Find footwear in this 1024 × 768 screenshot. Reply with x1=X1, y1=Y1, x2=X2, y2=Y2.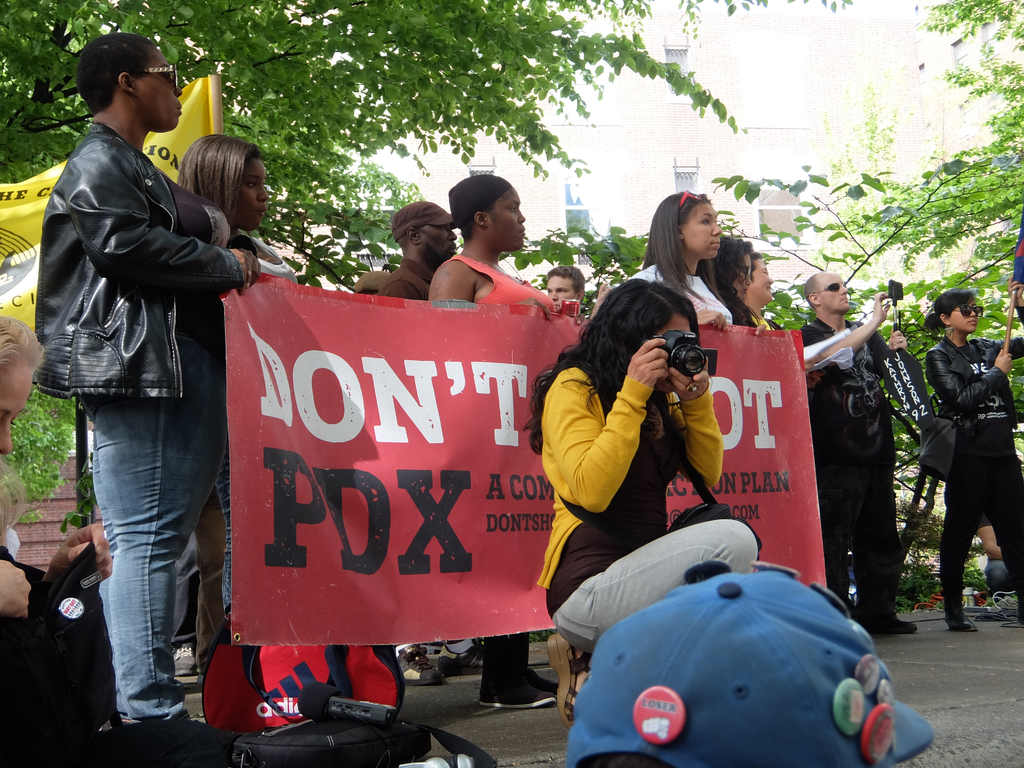
x1=860, y1=606, x2=921, y2=638.
